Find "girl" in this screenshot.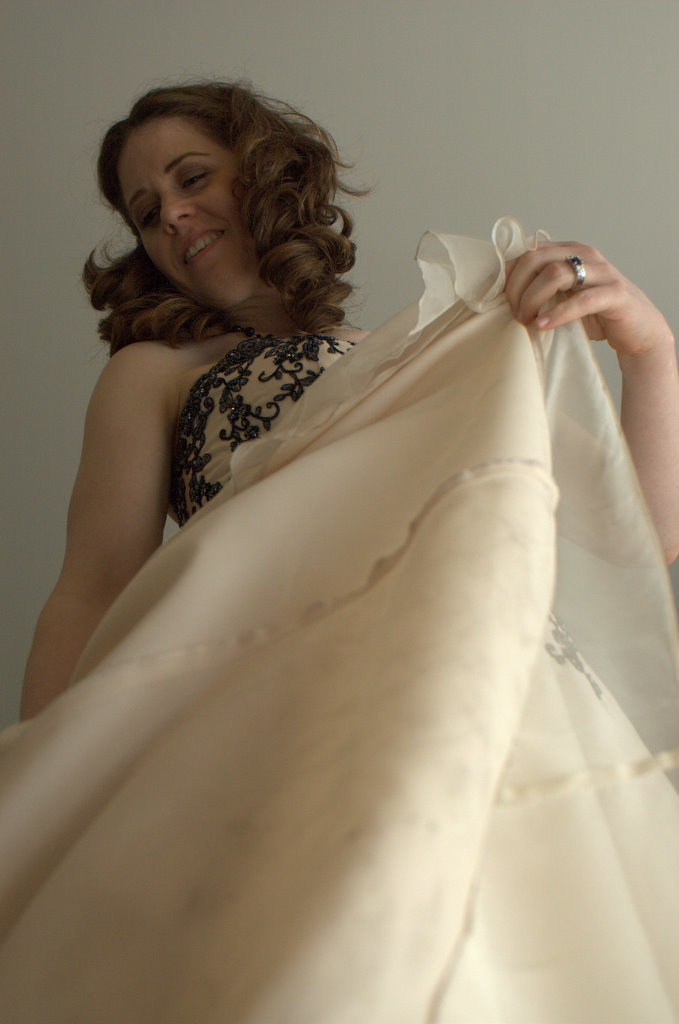
The bounding box for "girl" is select_region(0, 73, 677, 1023).
